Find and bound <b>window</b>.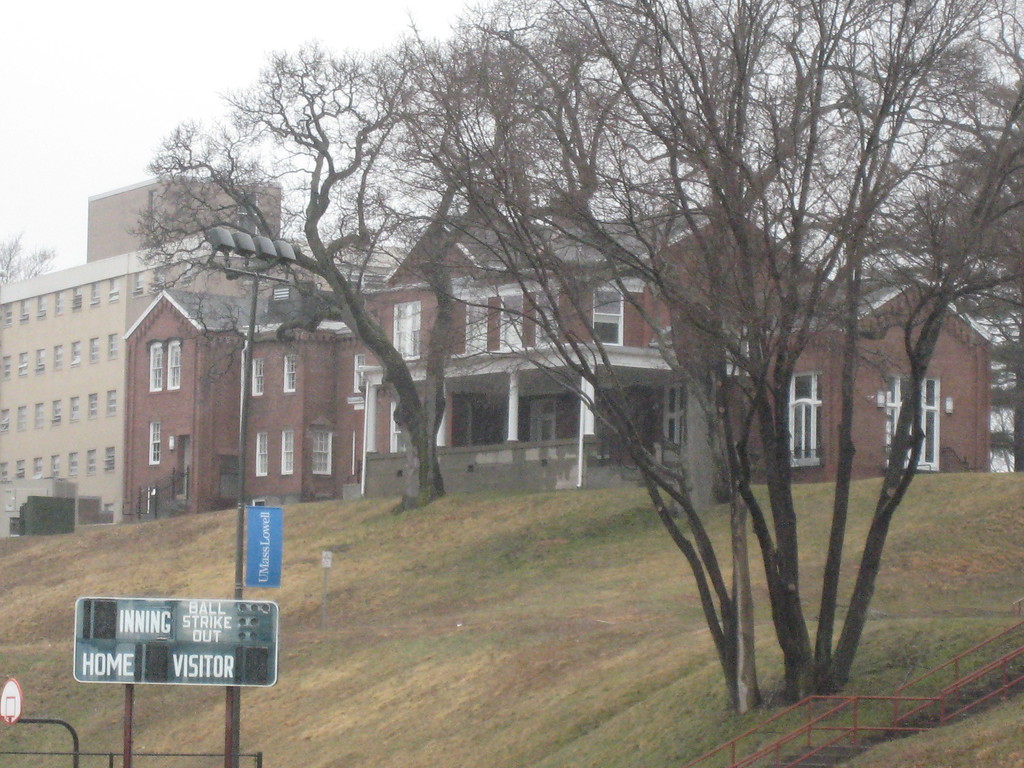
Bound: l=17, t=301, r=29, b=321.
